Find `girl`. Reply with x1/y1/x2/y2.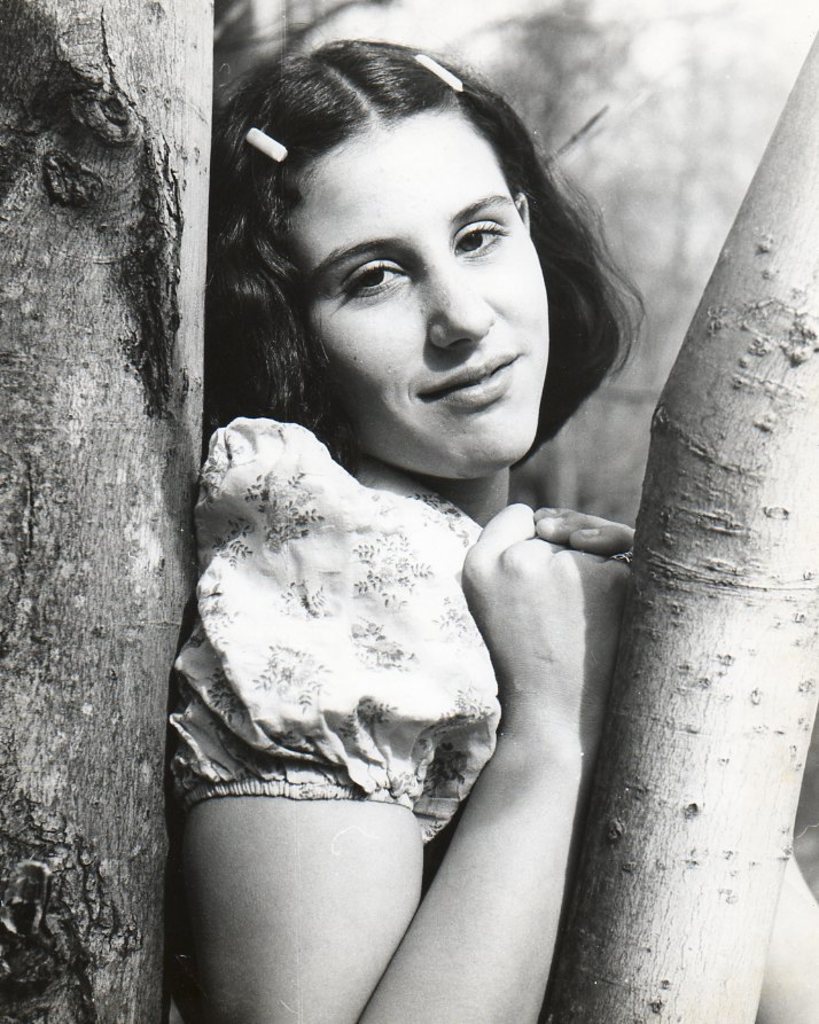
162/38/818/1023.
